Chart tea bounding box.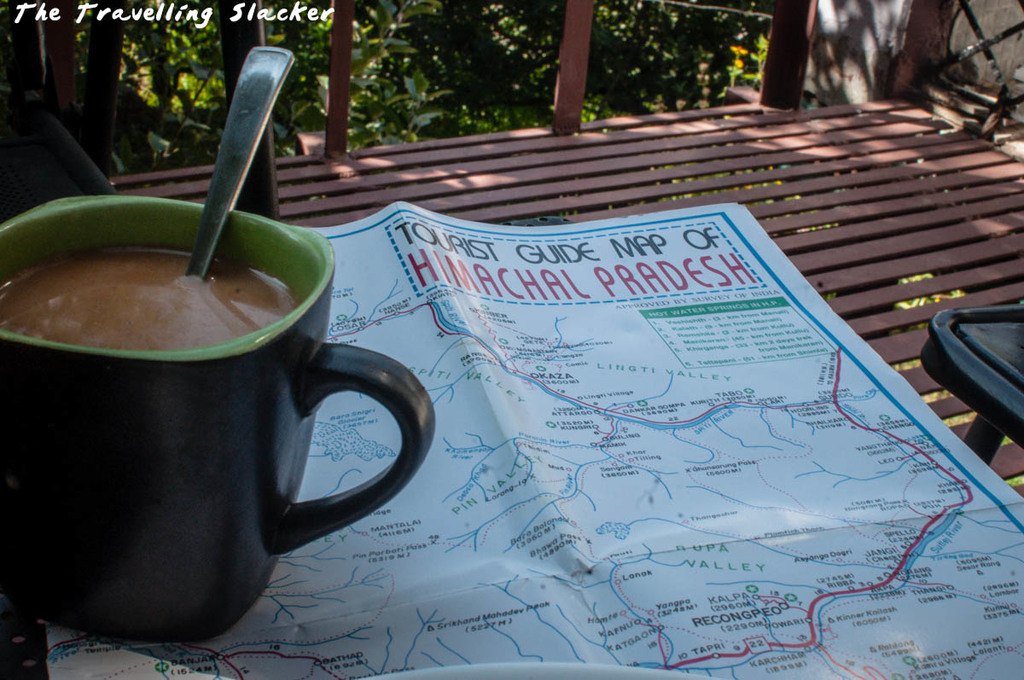
Charted: (x1=0, y1=249, x2=288, y2=353).
